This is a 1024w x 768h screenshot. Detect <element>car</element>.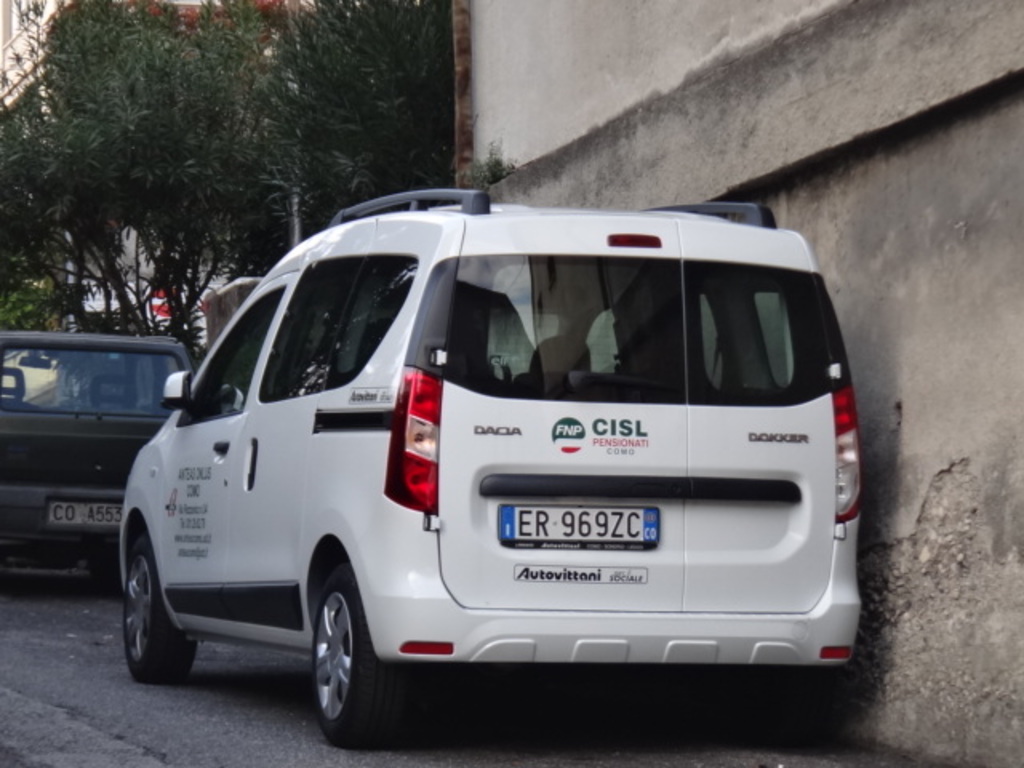
(x1=120, y1=189, x2=861, y2=744).
